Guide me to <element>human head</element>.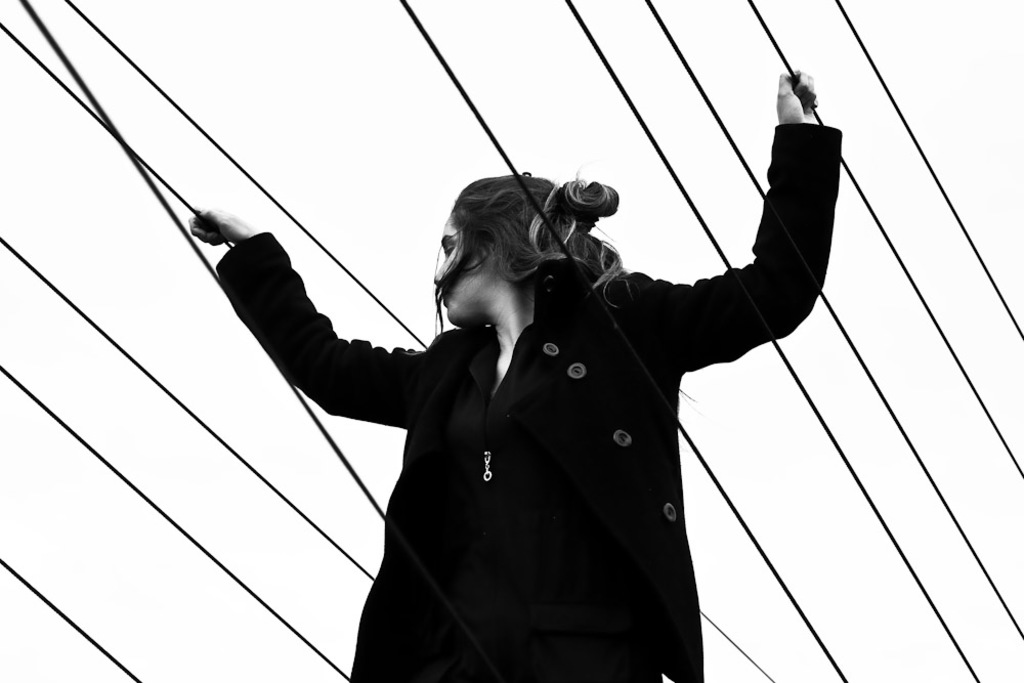
Guidance: <box>401,179,622,339</box>.
